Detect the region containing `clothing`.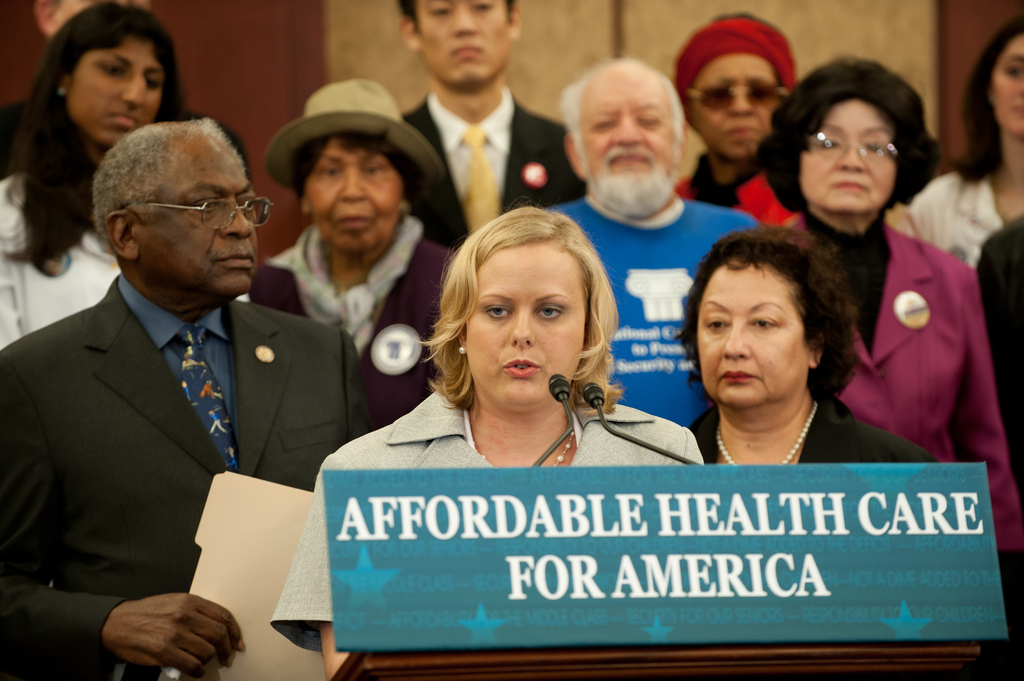
bbox(0, 268, 364, 680).
